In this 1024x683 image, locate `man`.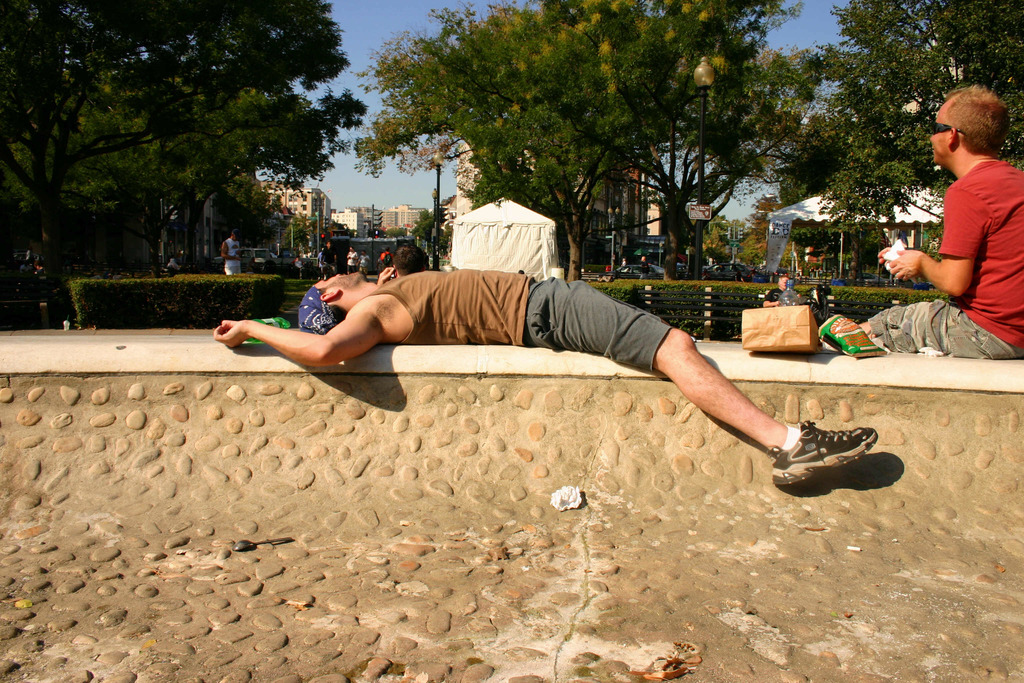
Bounding box: left=212, top=272, right=879, bottom=488.
